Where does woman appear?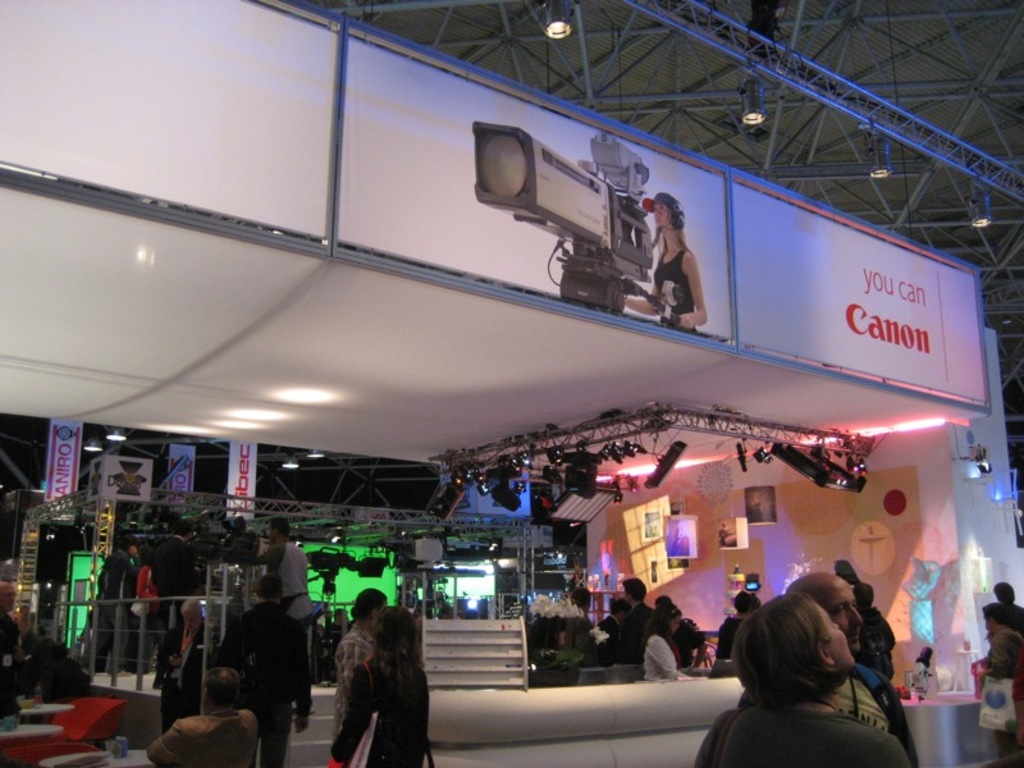
Appears at [left=584, top=598, right=634, bottom=666].
